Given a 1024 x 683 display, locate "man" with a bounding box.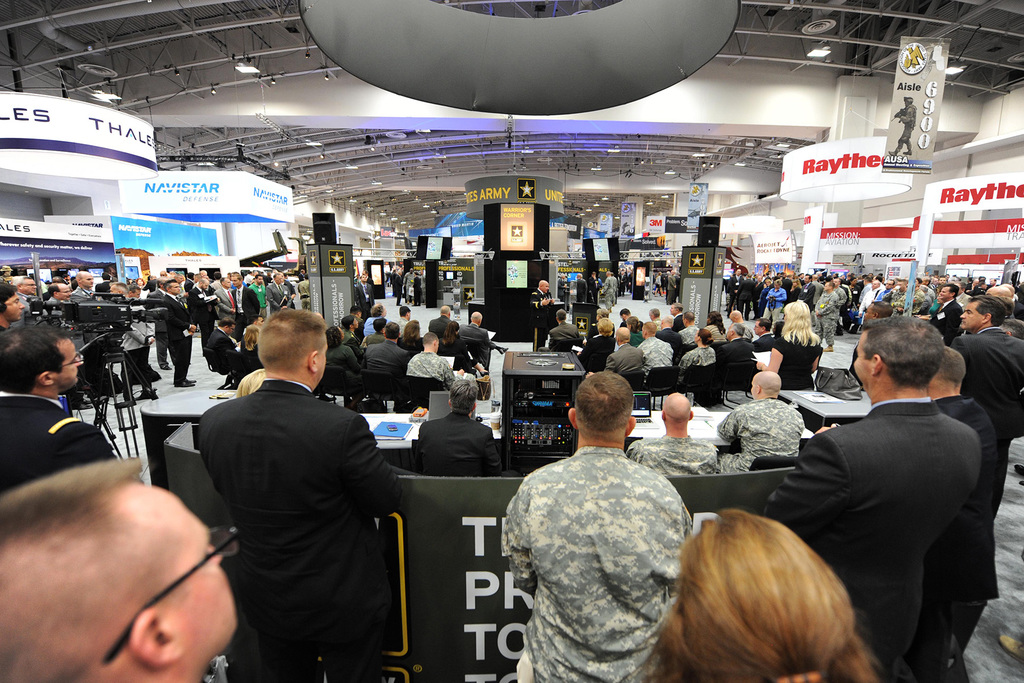
Located: pyautogui.locateOnScreen(454, 313, 492, 372).
